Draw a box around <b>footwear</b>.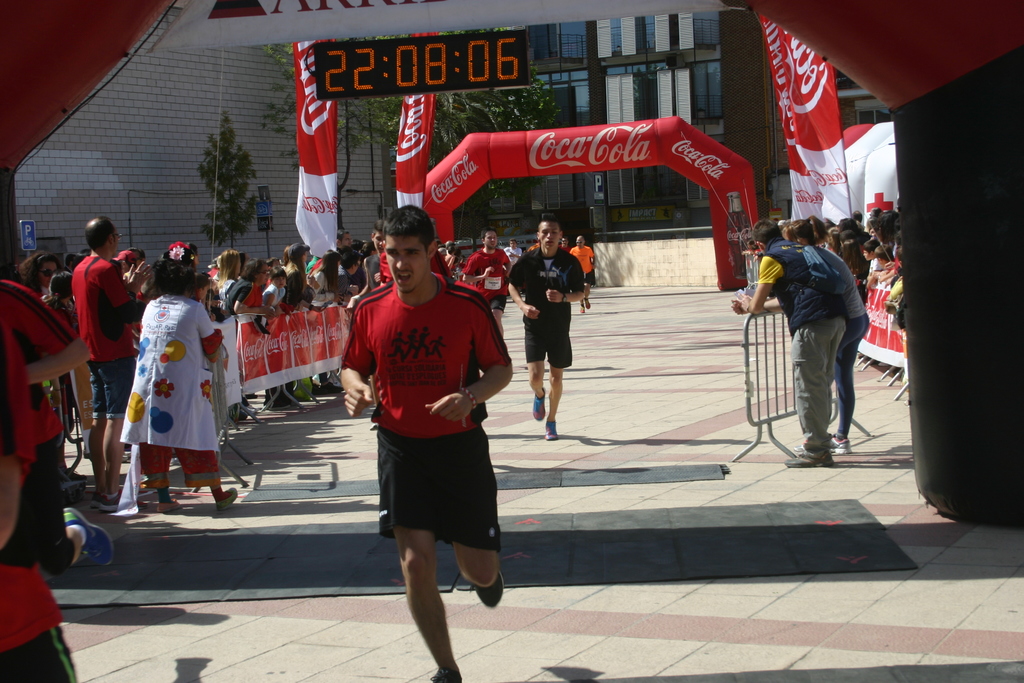
bbox(63, 509, 112, 566).
